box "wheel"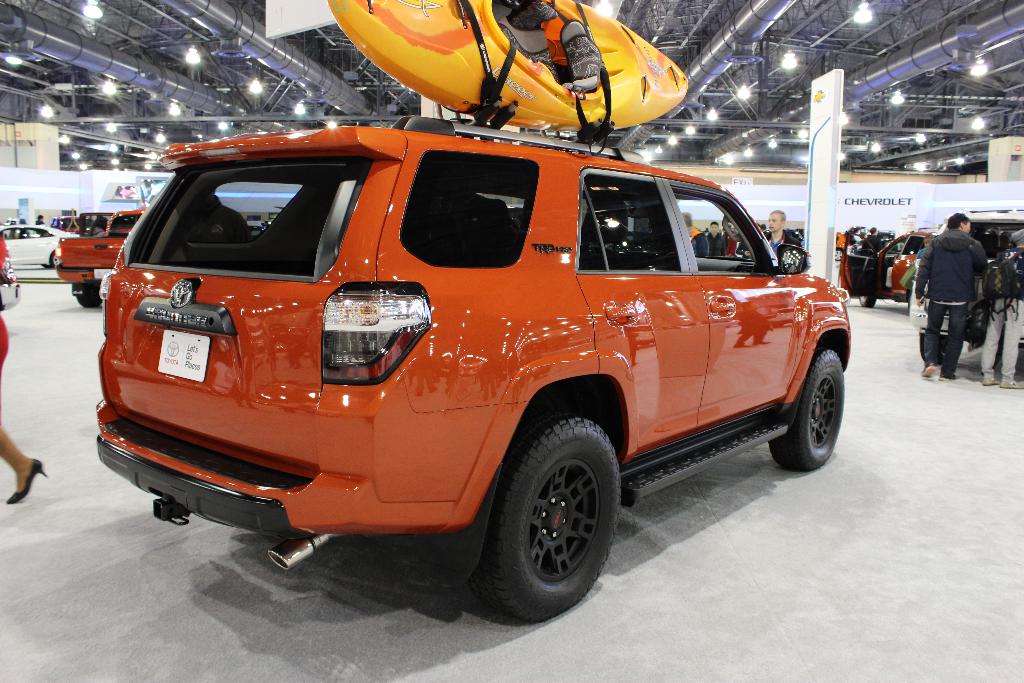
bbox=[477, 428, 621, 610]
